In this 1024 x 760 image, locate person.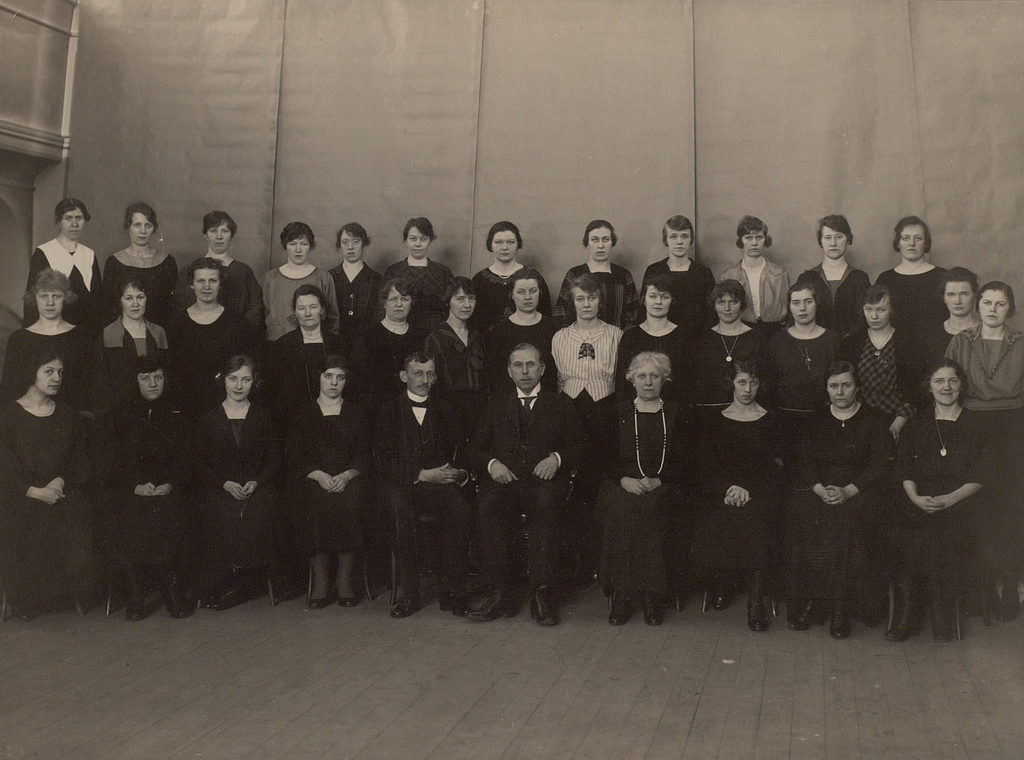
Bounding box: detection(283, 334, 368, 622).
